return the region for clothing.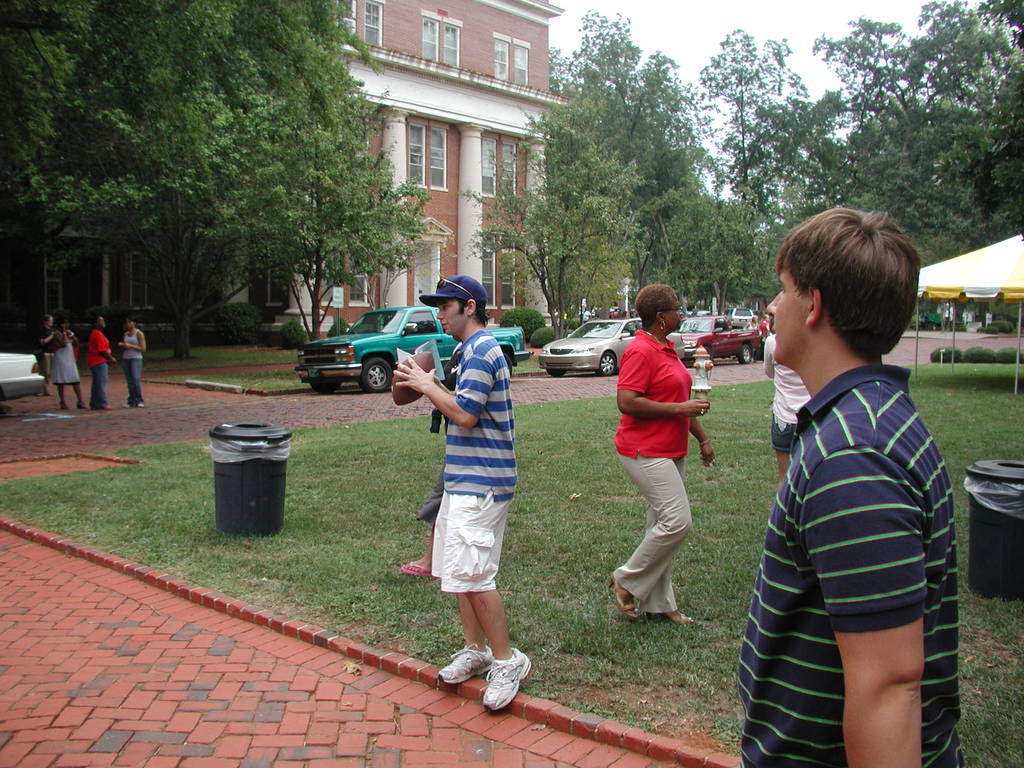
x1=737 y1=337 x2=981 y2=719.
